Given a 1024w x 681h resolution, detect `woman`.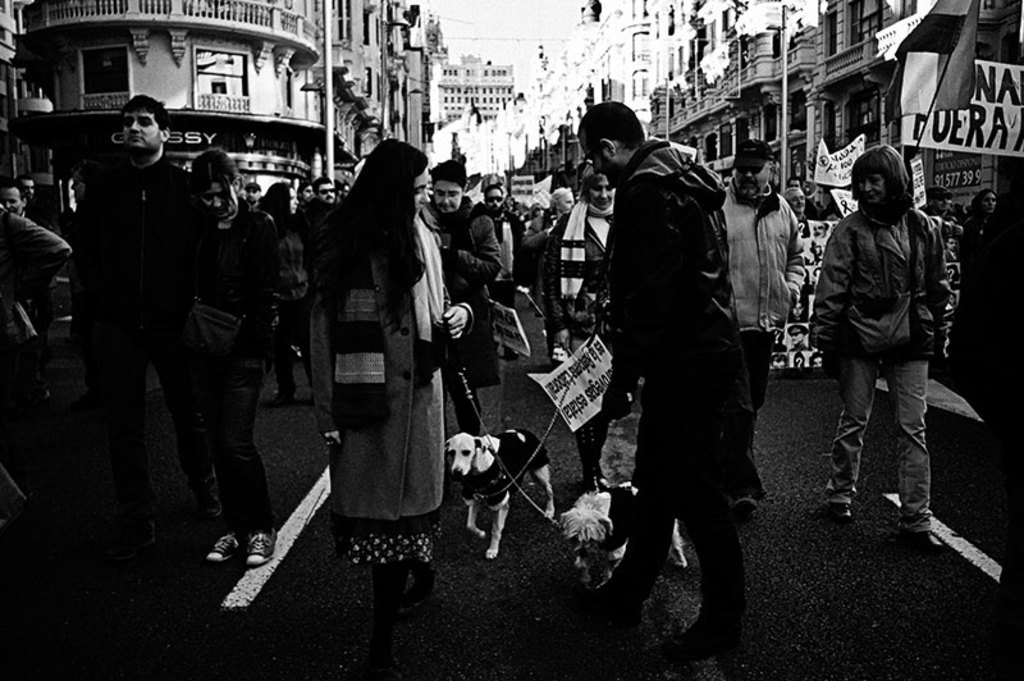
locate(808, 145, 950, 548).
